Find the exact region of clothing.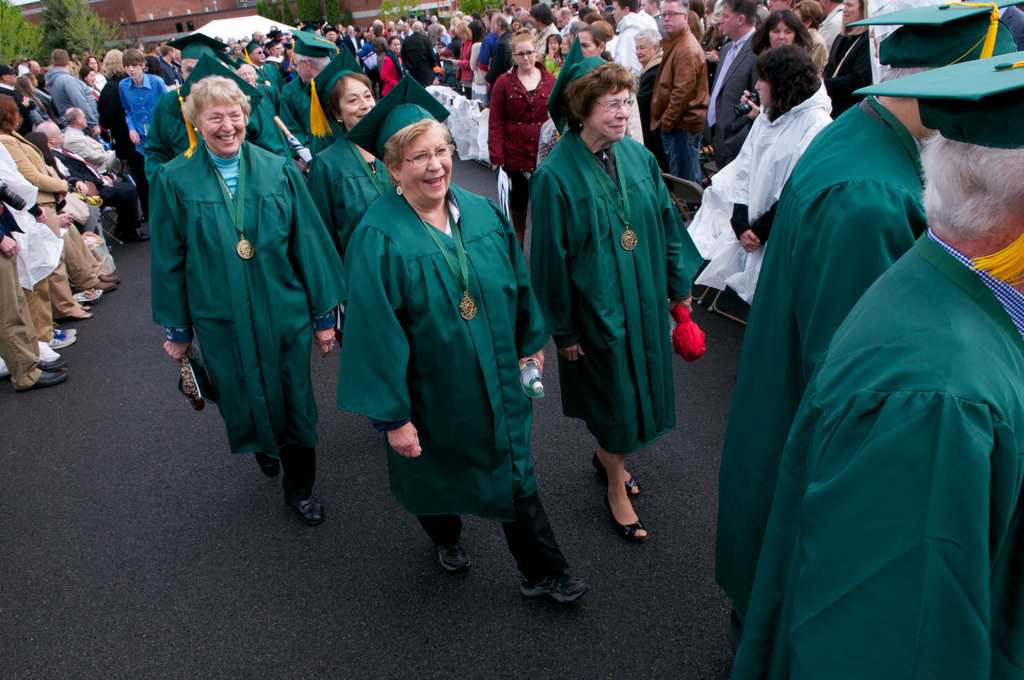
Exact region: bbox(651, 20, 706, 134).
